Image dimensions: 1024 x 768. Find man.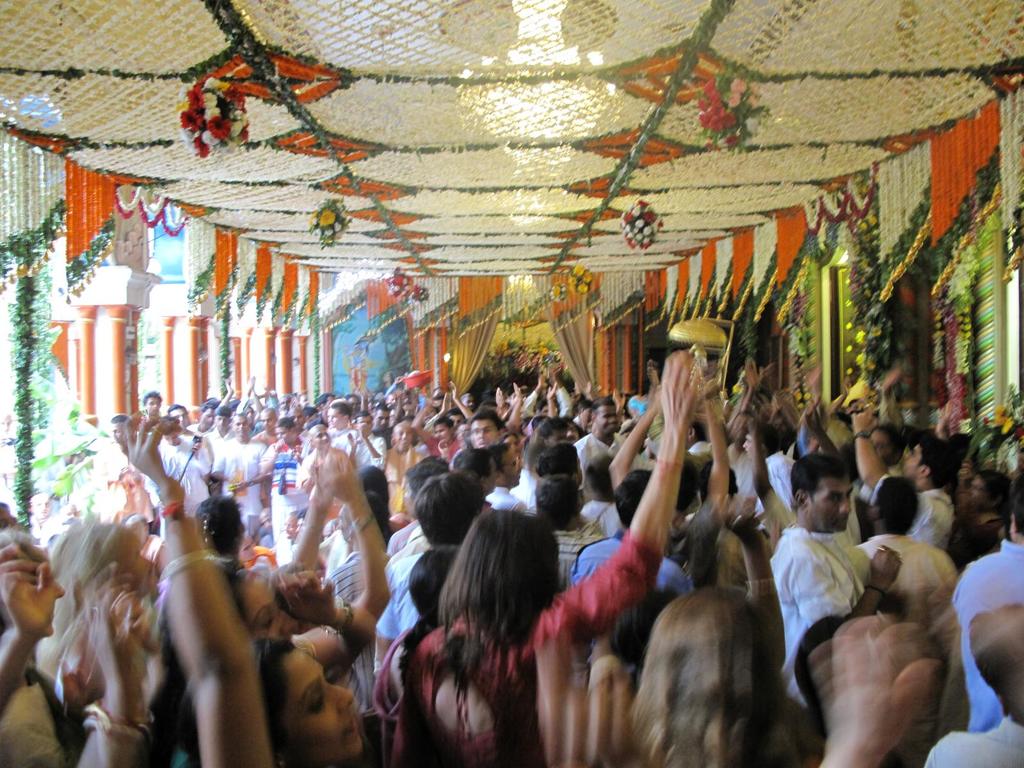
x1=791, y1=614, x2=916, y2=767.
